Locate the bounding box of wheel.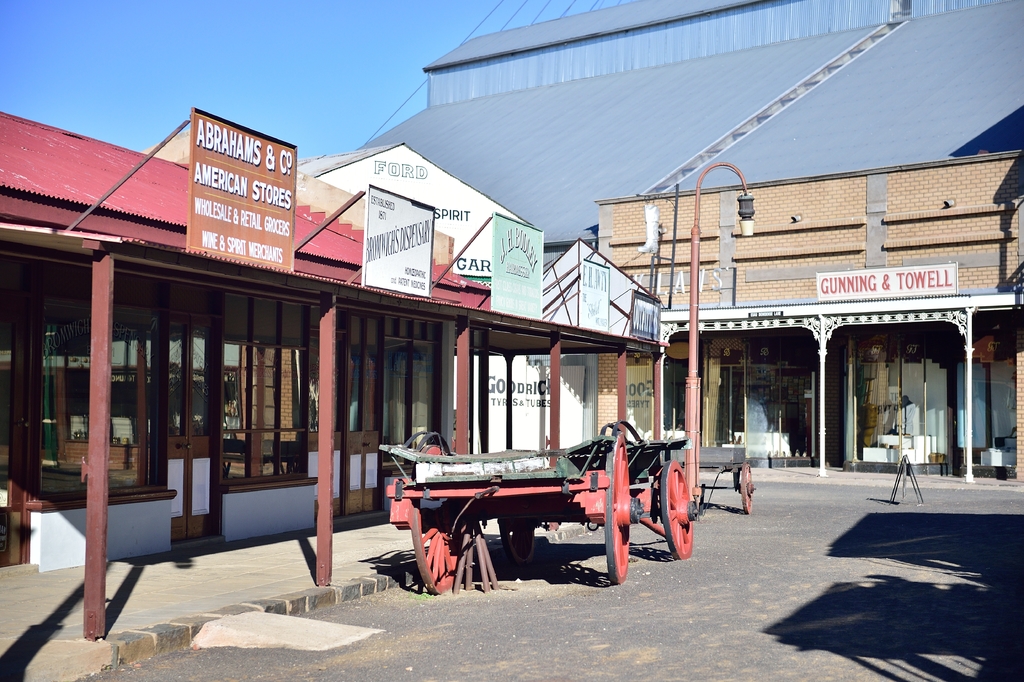
Bounding box: (left=741, top=465, right=758, bottom=510).
